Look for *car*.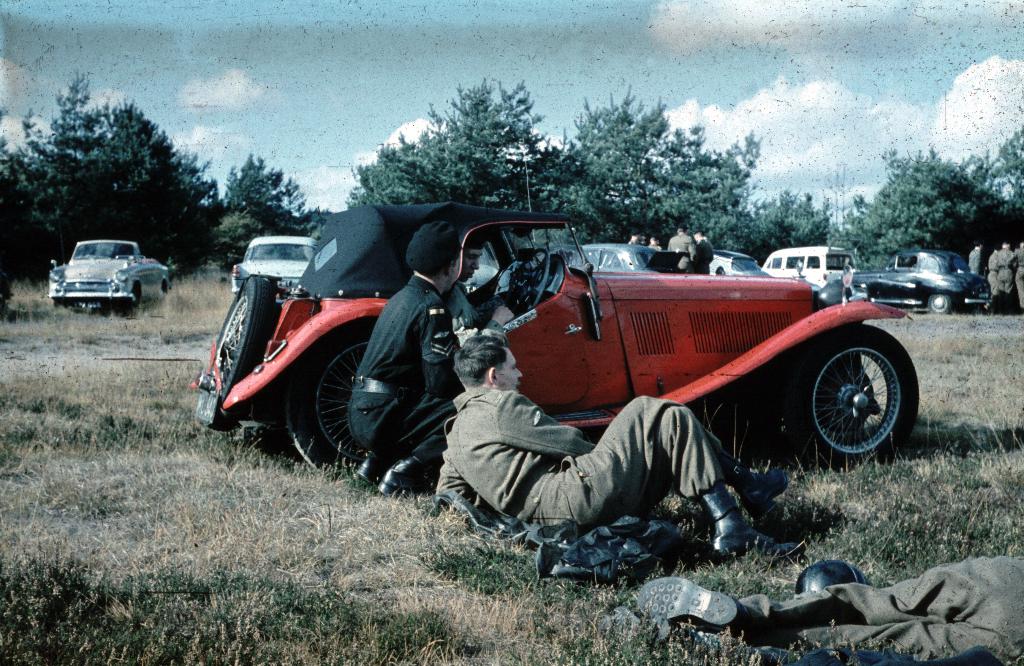
Found: {"x1": 710, "y1": 248, "x2": 772, "y2": 280}.
